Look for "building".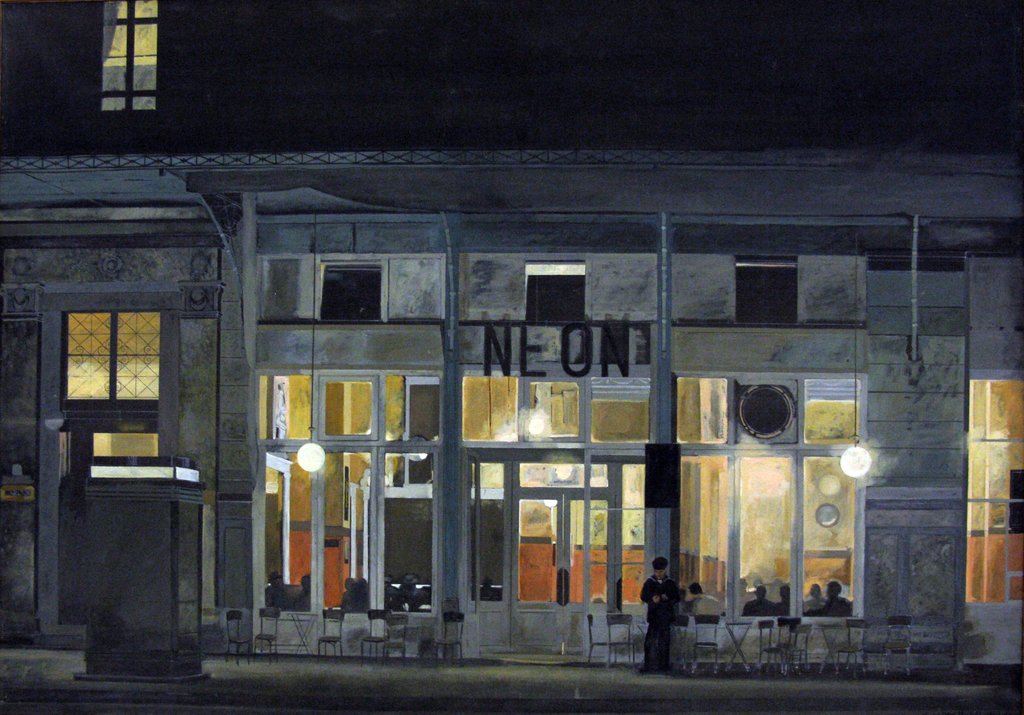
Found: 0, 0, 1023, 703.
